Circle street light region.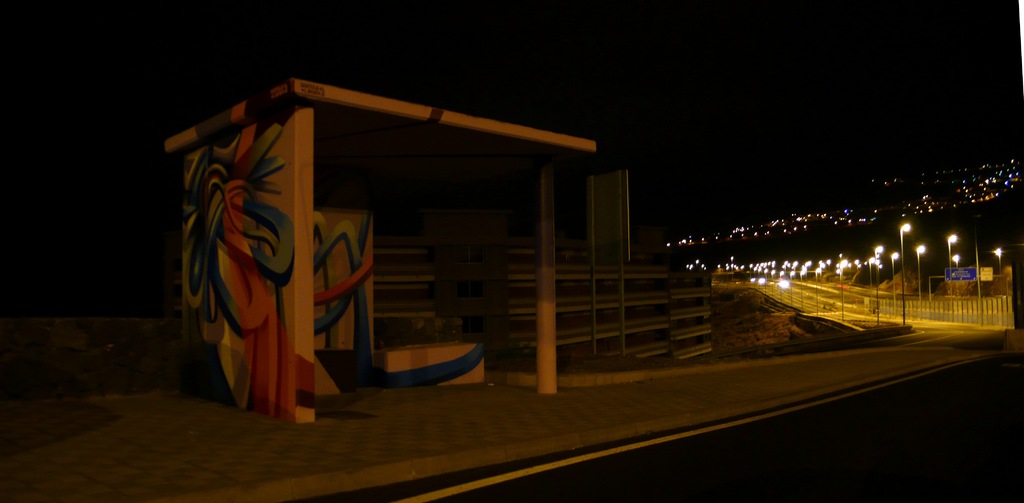
Region: {"left": 992, "top": 244, "right": 1004, "bottom": 278}.
